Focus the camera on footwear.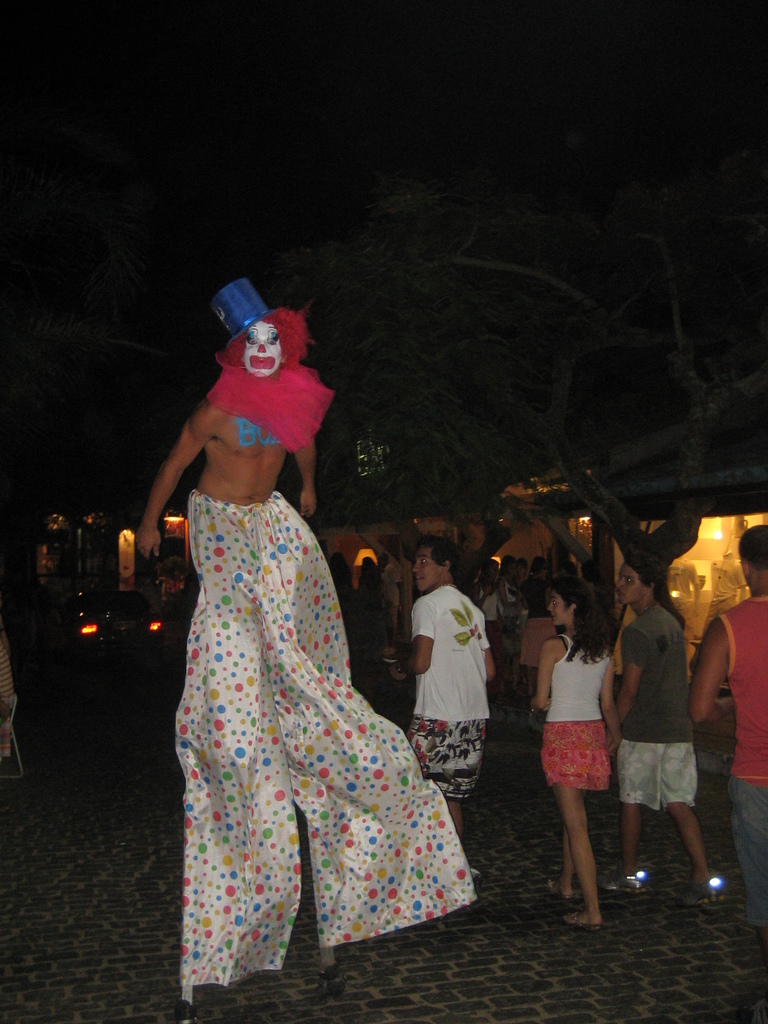
Focus region: [683, 882, 732, 908].
